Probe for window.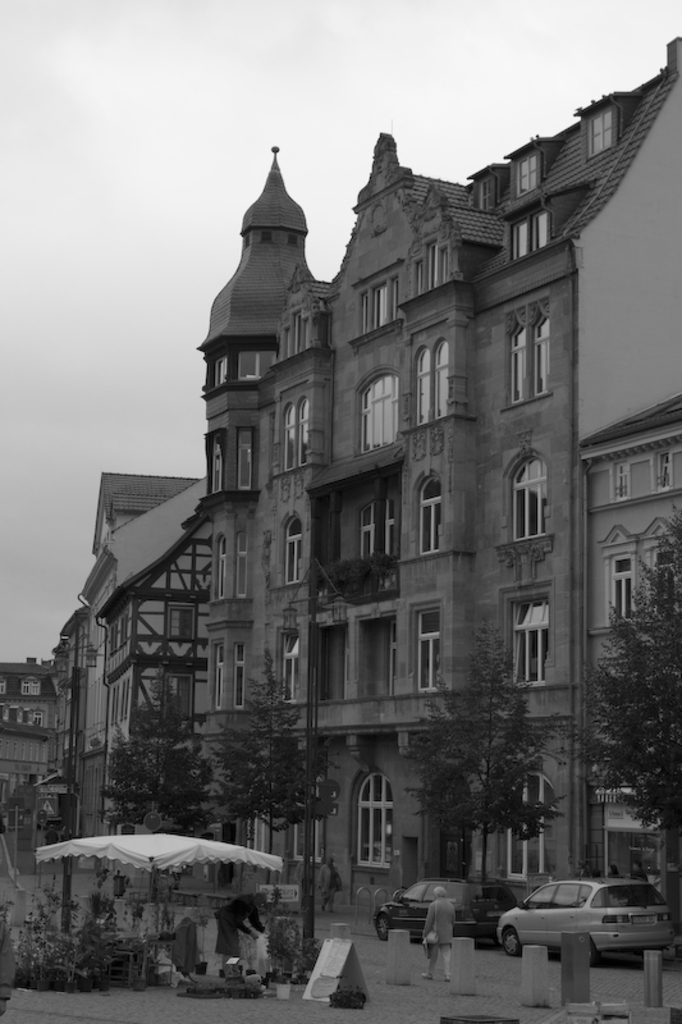
Probe result: <box>361,379,407,448</box>.
